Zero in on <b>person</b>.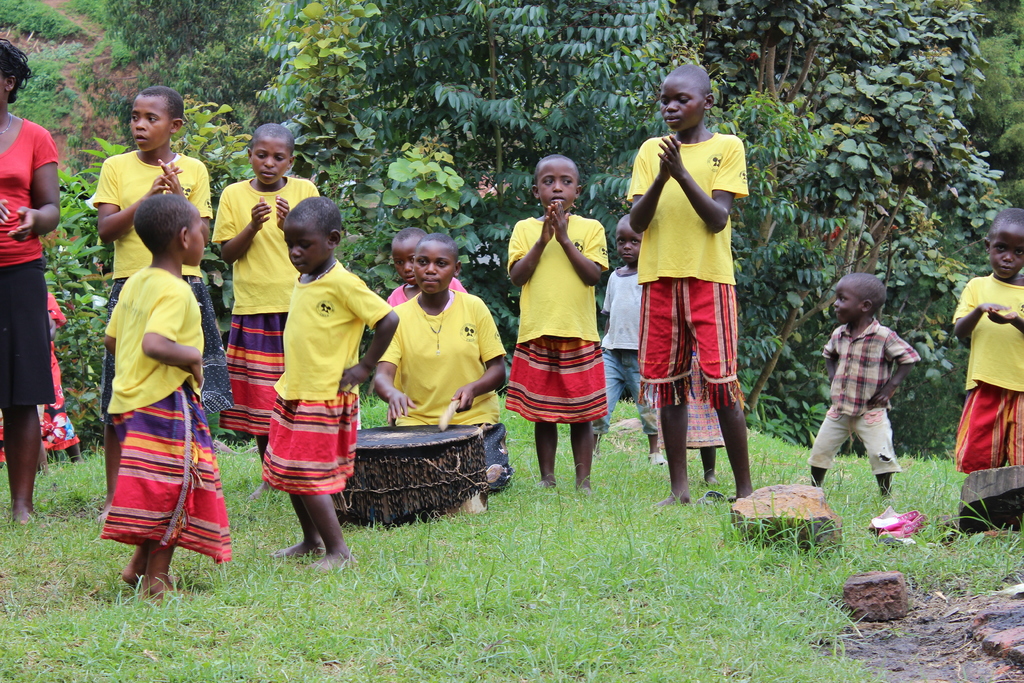
Zeroed in: detection(634, 74, 765, 515).
